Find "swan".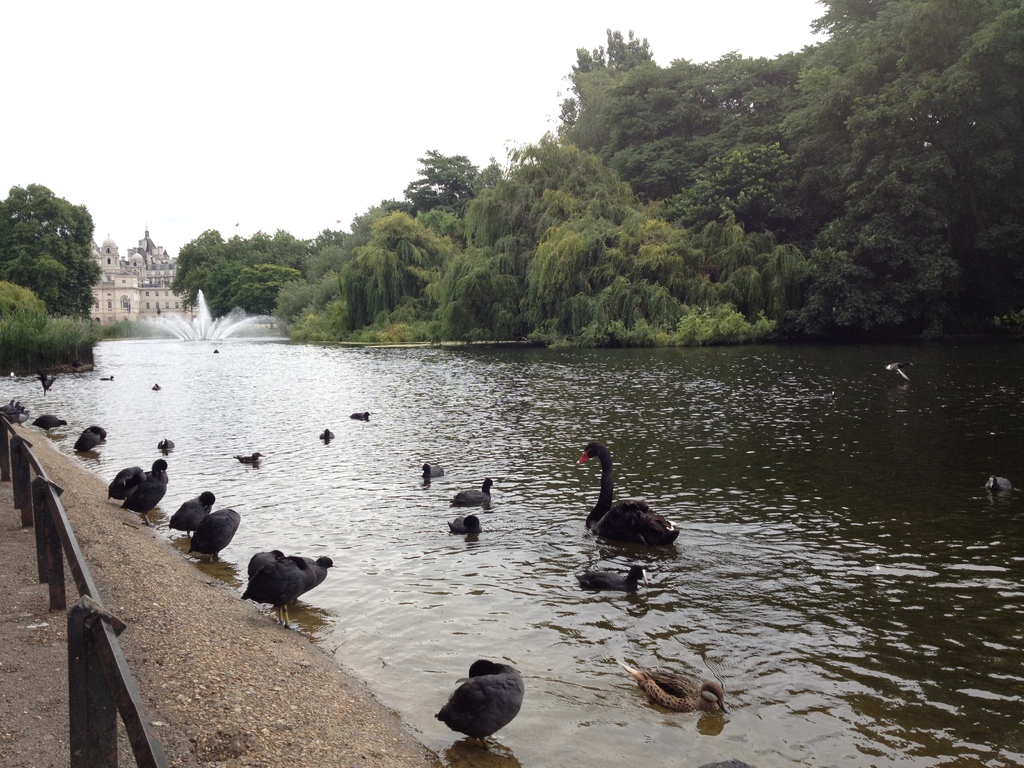
{"x1": 30, "y1": 413, "x2": 68, "y2": 436}.
